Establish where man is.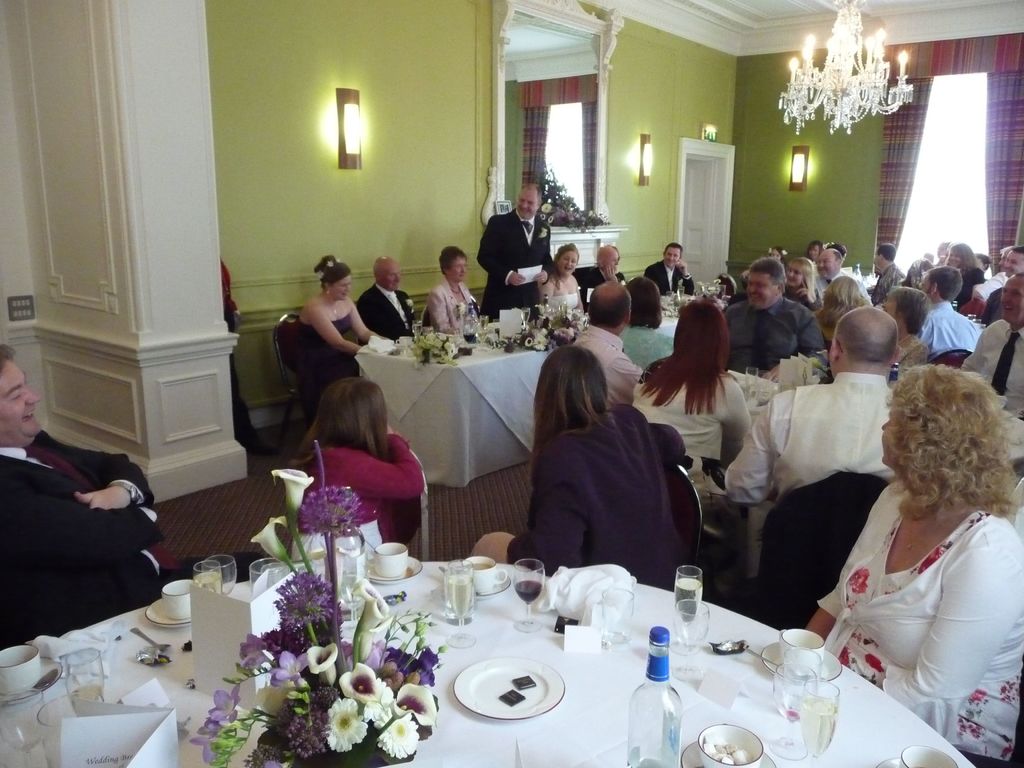
Established at {"left": 583, "top": 243, "right": 627, "bottom": 296}.
